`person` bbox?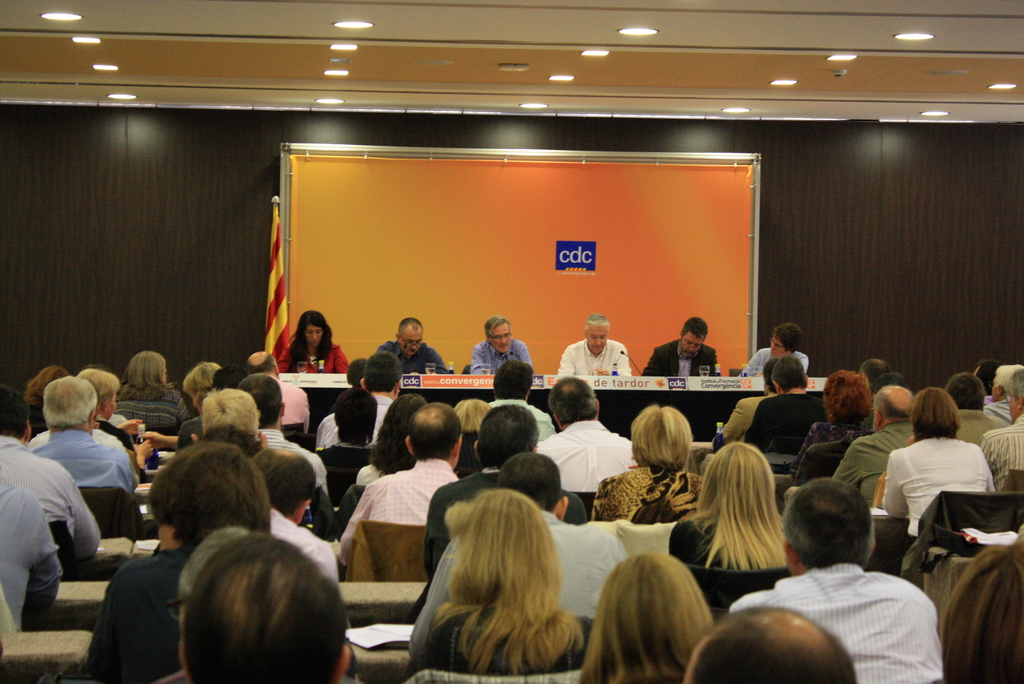
(x1=355, y1=393, x2=436, y2=485)
